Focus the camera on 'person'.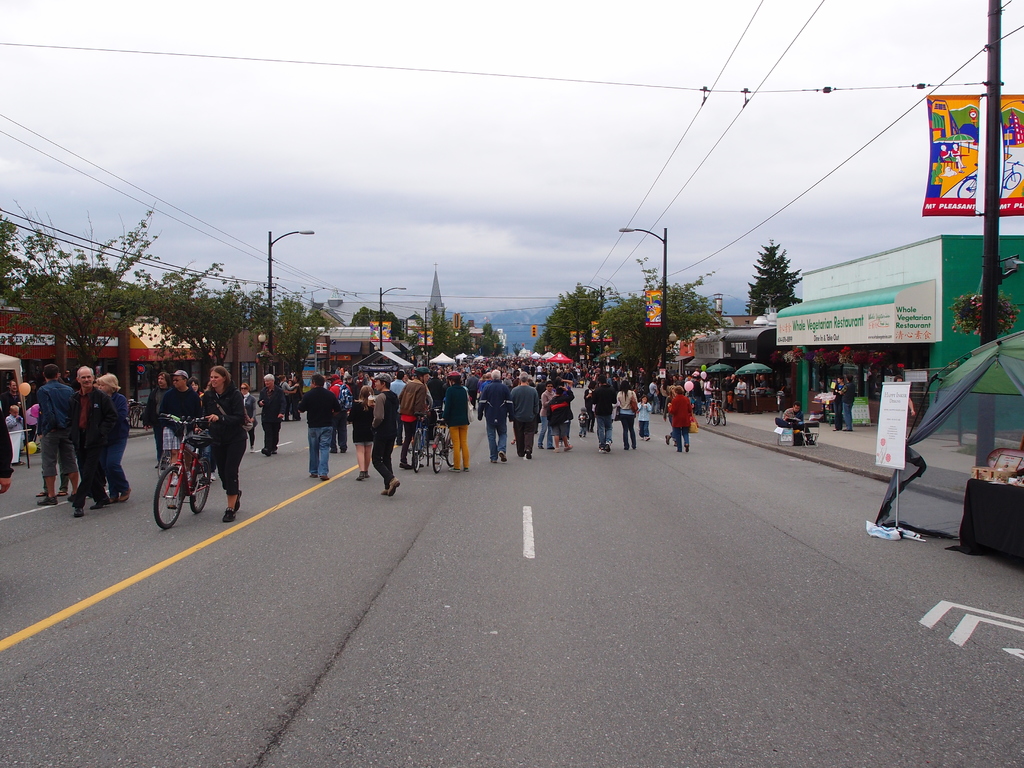
Focus region: BBox(540, 380, 556, 447).
